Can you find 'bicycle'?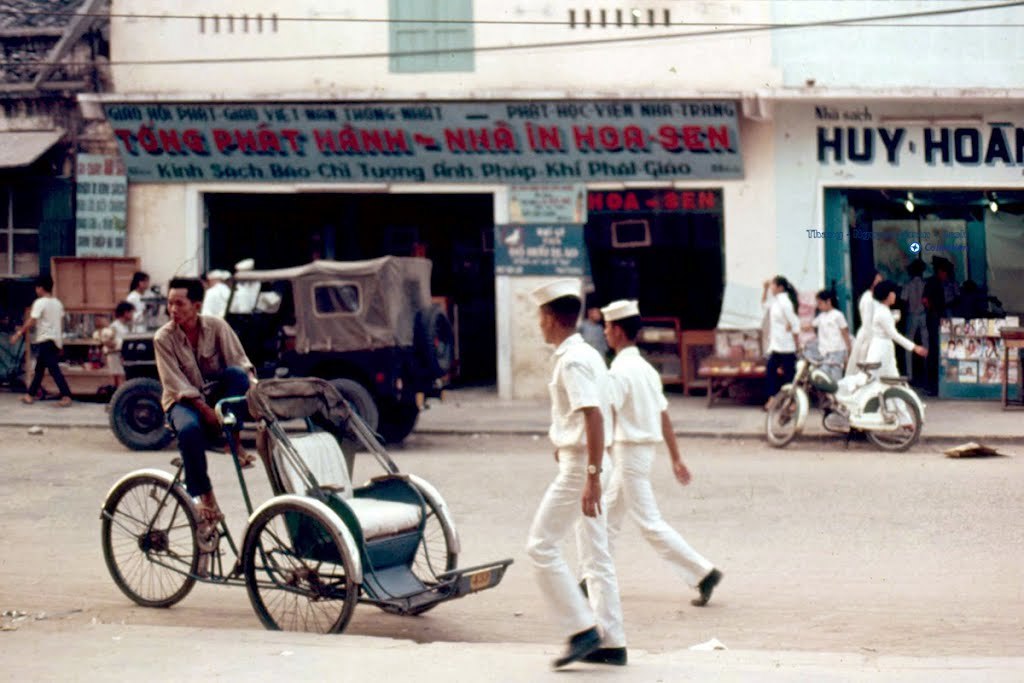
Yes, bounding box: l=92, t=372, r=515, b=636.
